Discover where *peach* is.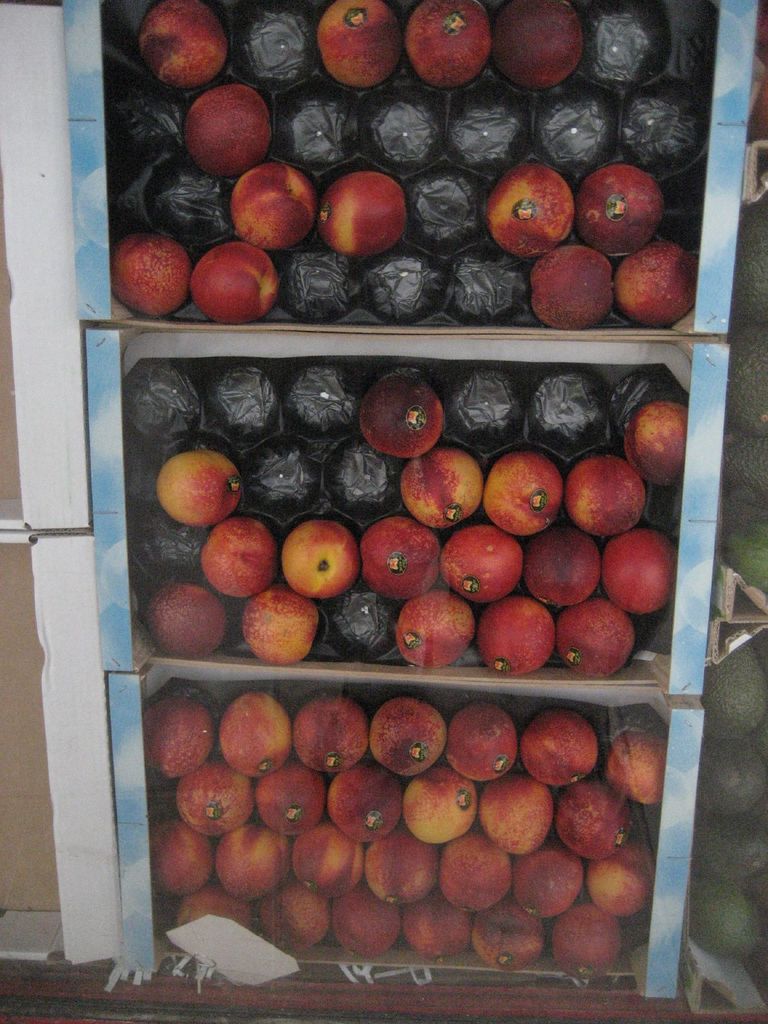
Discovered at select_region(527, 240, 611, 330).
